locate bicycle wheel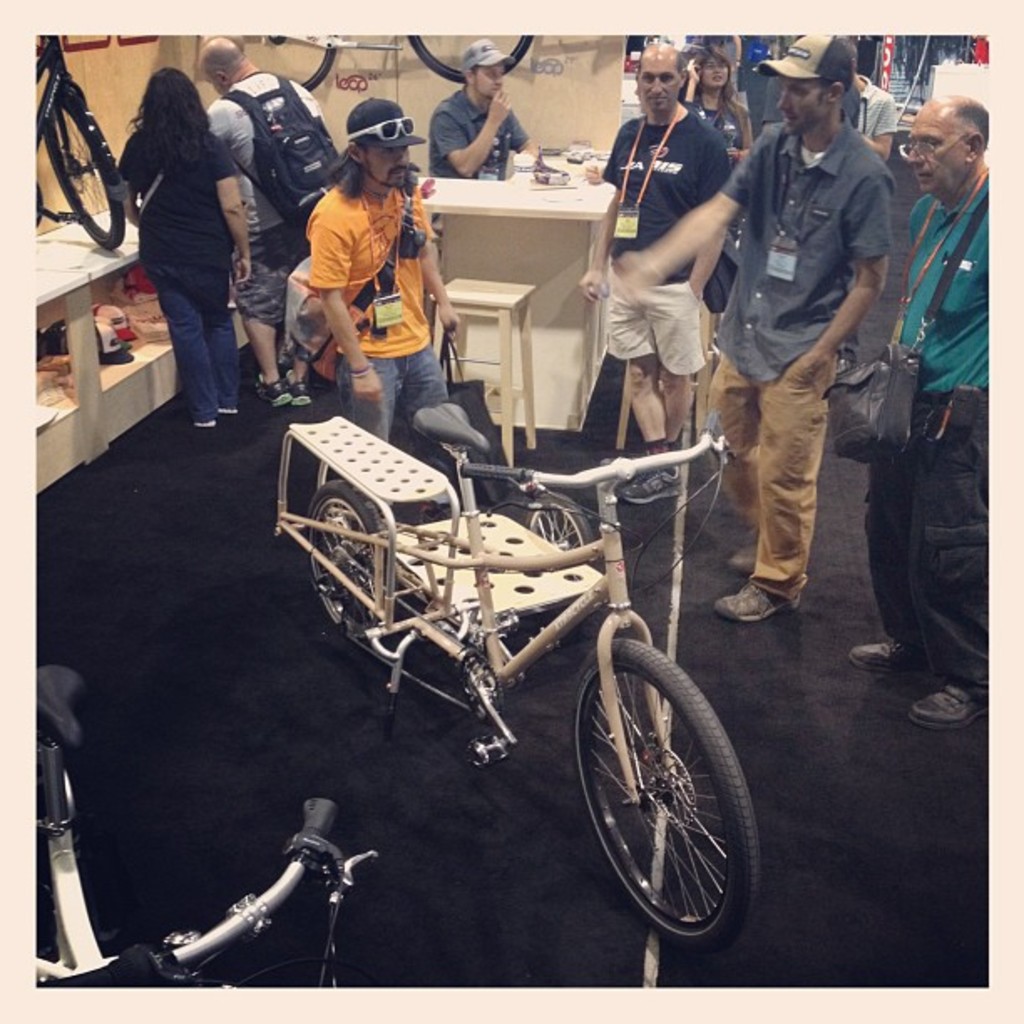
294, 472, 383, 643
